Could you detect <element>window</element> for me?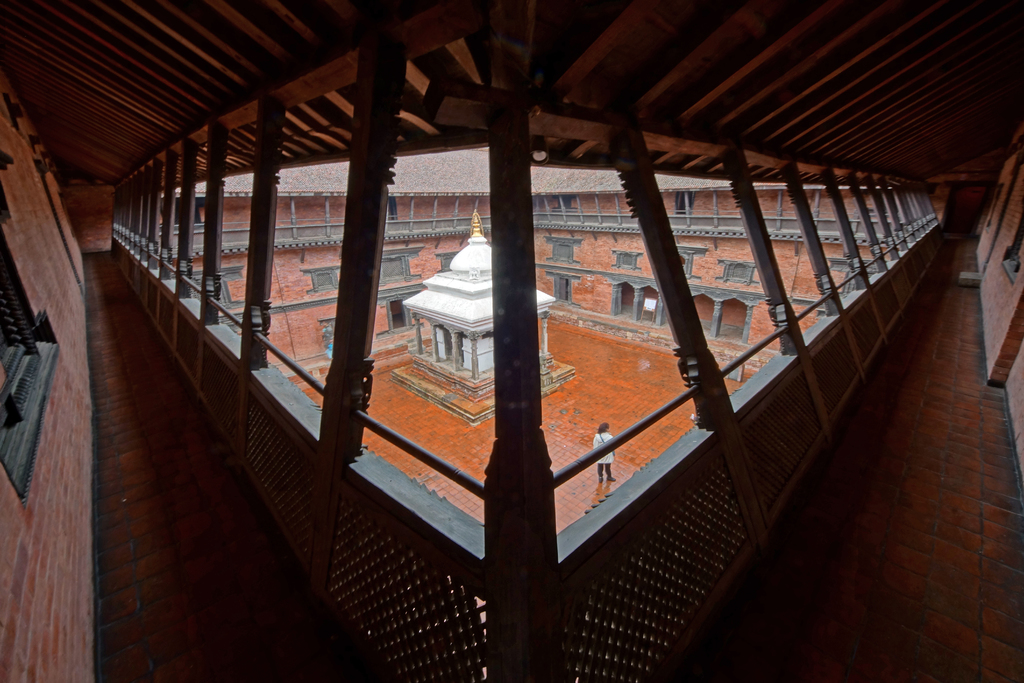
Detection result: bbox=[380, 257, 409, 279].
